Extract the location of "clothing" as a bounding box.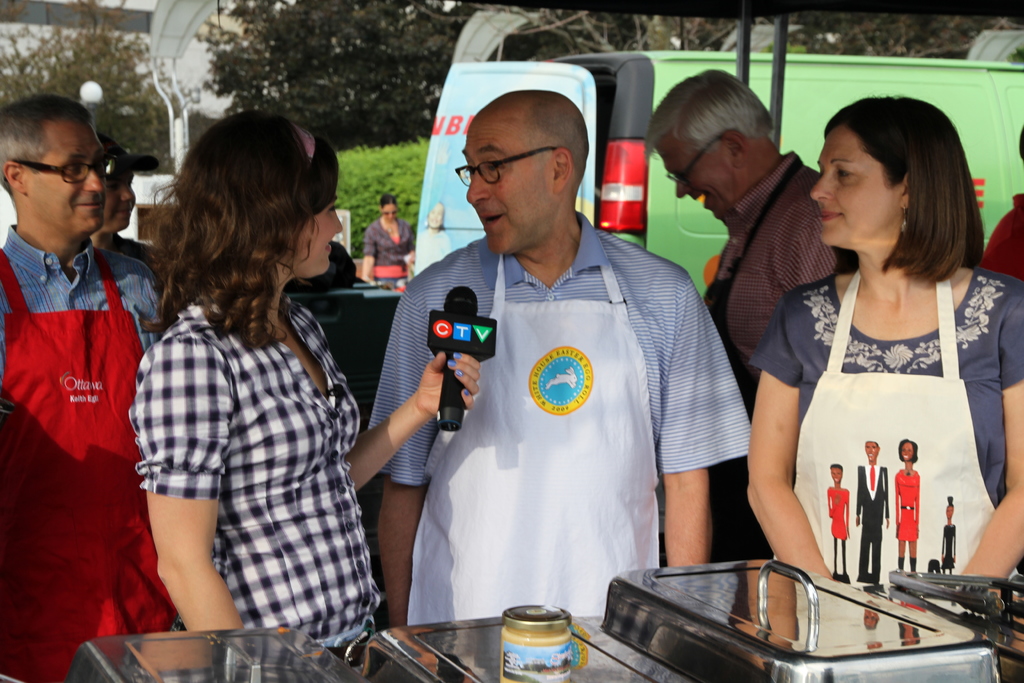
locate(854, 456, 884, 569).
